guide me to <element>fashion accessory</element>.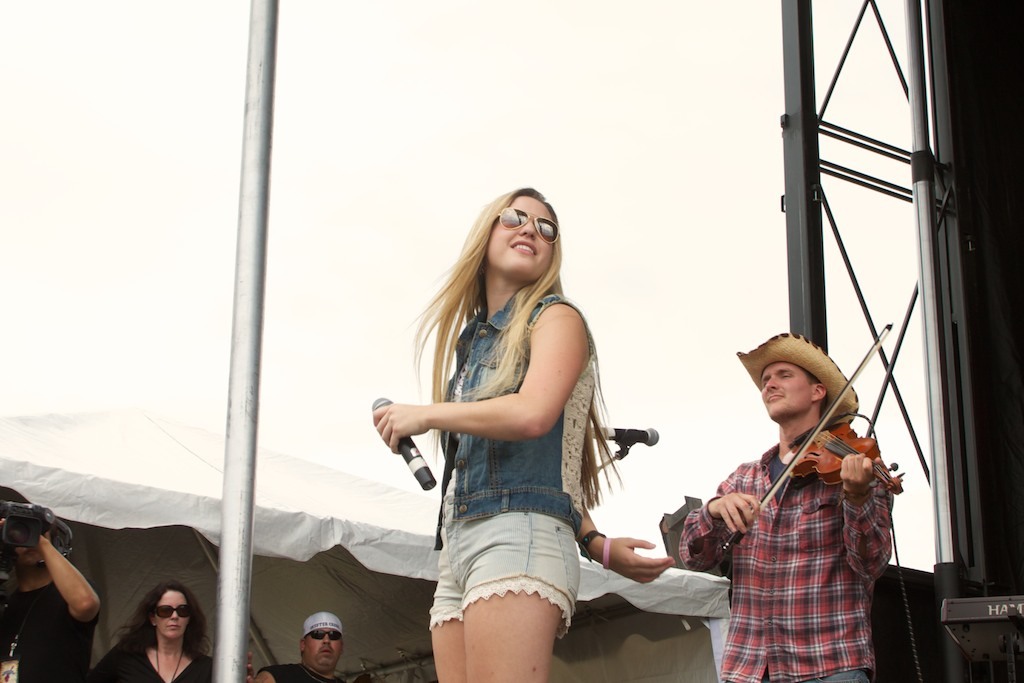
Guidance: {"x1": 733, "y1": 332, "x2": 862, "y2": 426}.
